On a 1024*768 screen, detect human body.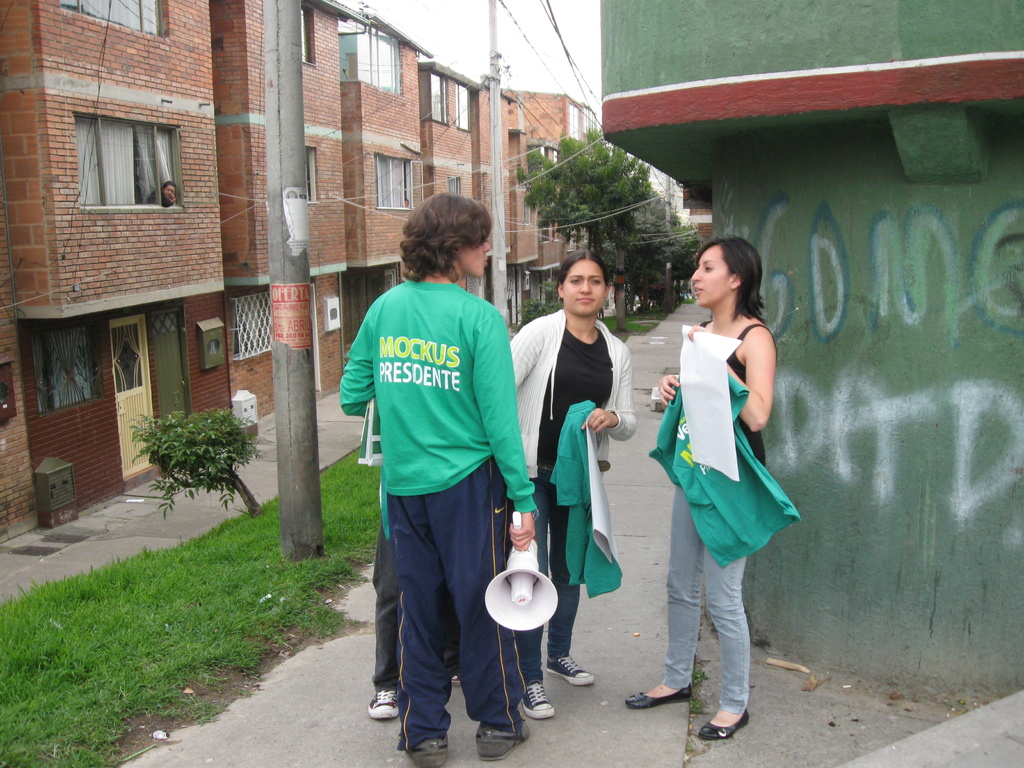
BBox(340, 271, 525, 767).
